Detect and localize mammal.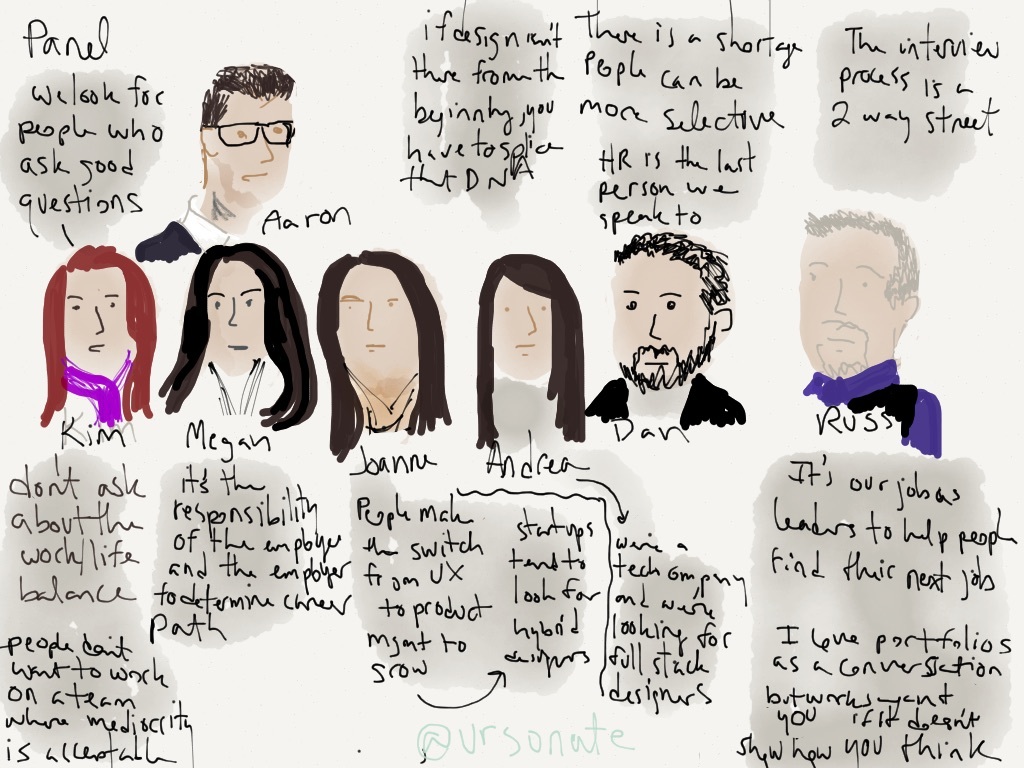
Localized at {"left": 136, "top": 62, "right": 301, "bottom": 265}.
